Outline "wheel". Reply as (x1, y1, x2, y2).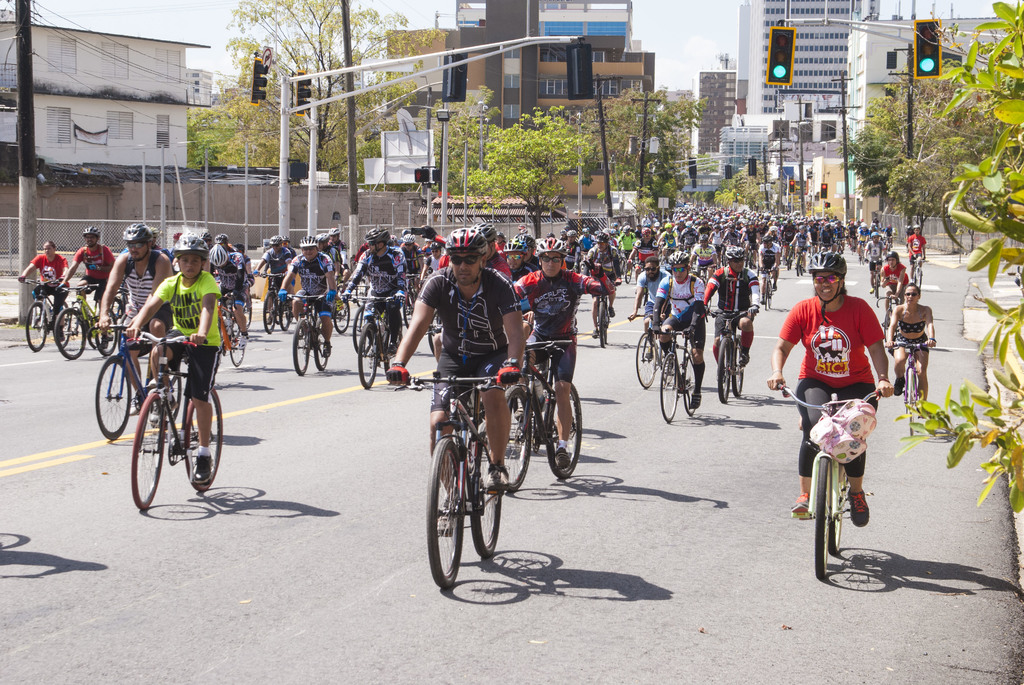
(160, 363, 190, 420).
